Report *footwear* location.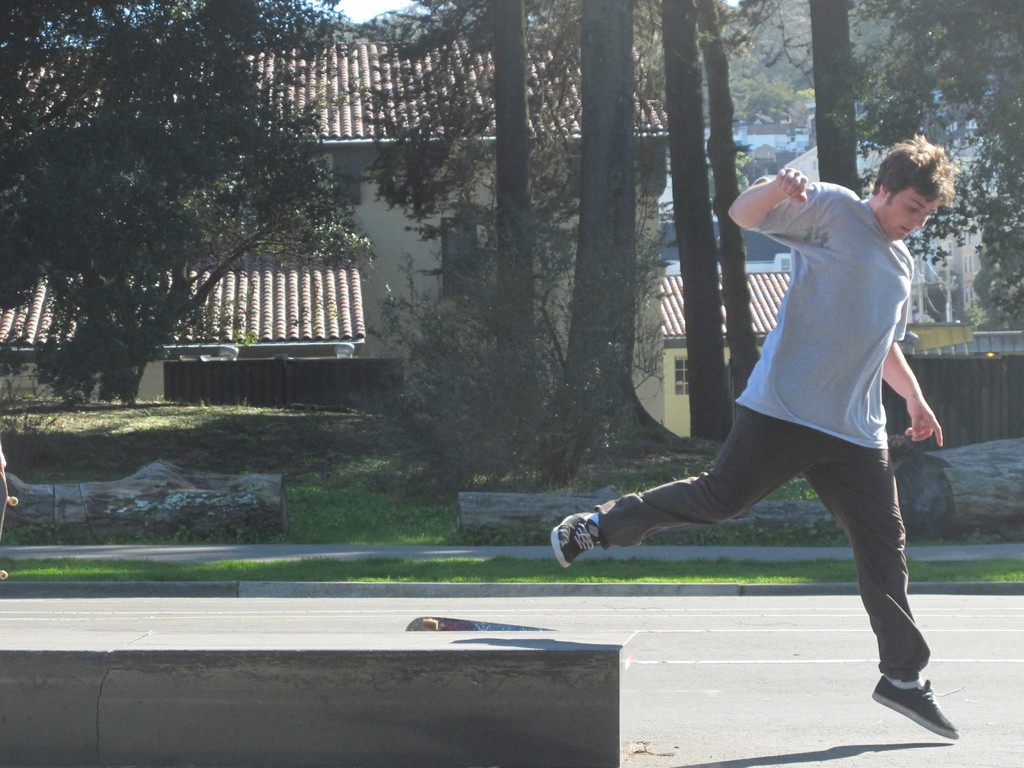
Report: [left=877, top=666, right=959, bottom=744].
